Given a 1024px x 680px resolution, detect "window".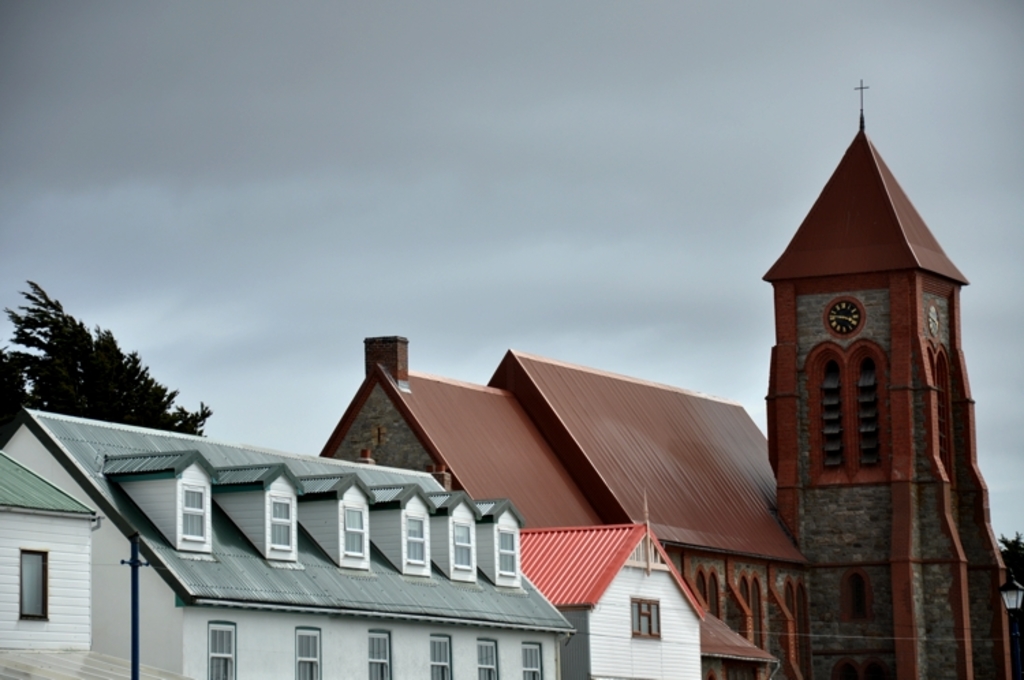
x1=431 y1=634 x2=451 y2=676.
